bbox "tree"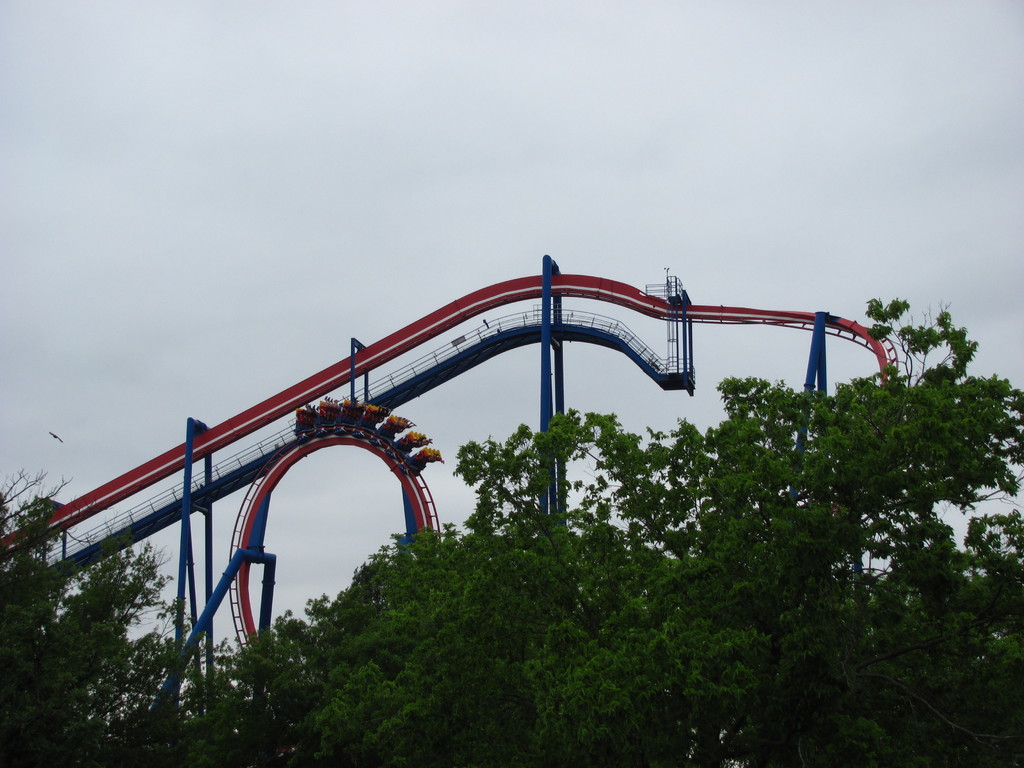
locate(618, 287, 1023, 767)
